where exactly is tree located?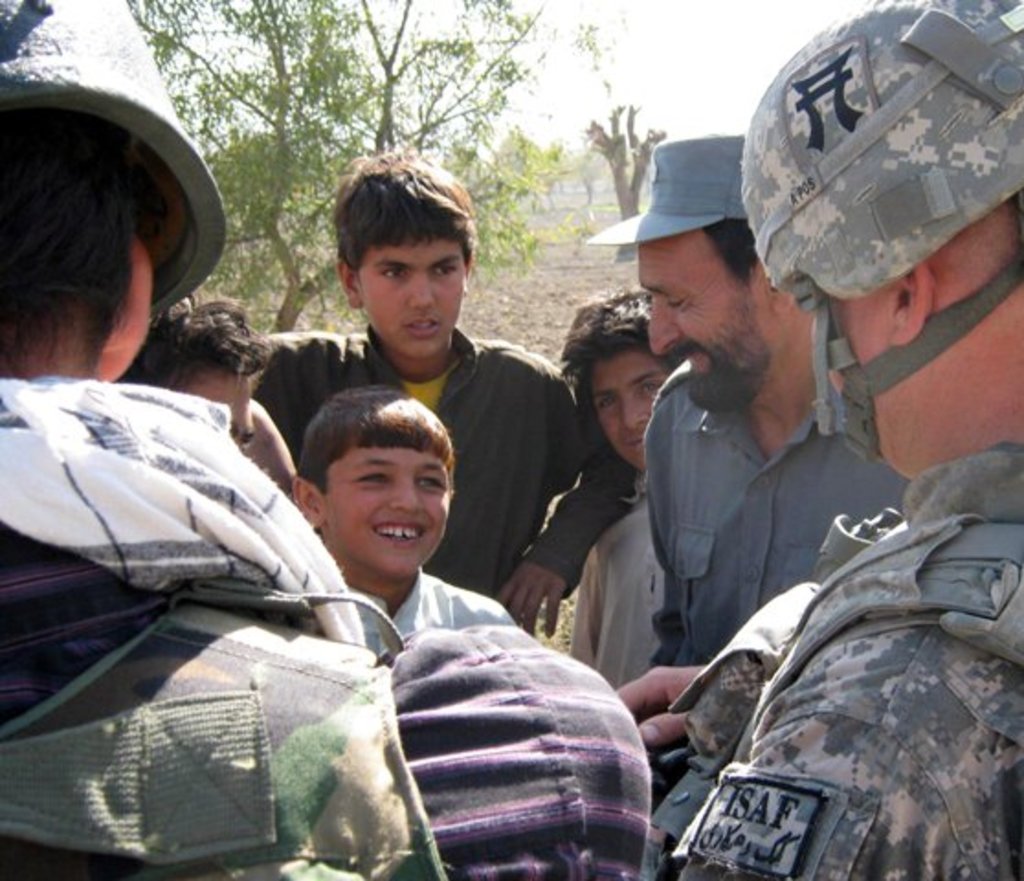
Its bounding box is rect(0, 0, 62, 83).
